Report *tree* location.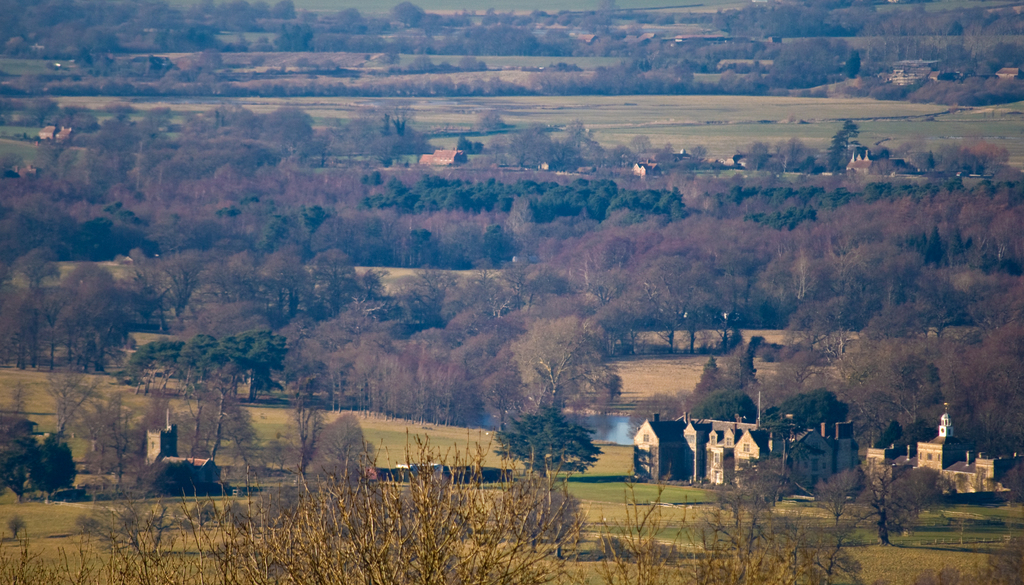
Report: {"left": 499, "top": 385, "right": 603, "bottom": 493}.
